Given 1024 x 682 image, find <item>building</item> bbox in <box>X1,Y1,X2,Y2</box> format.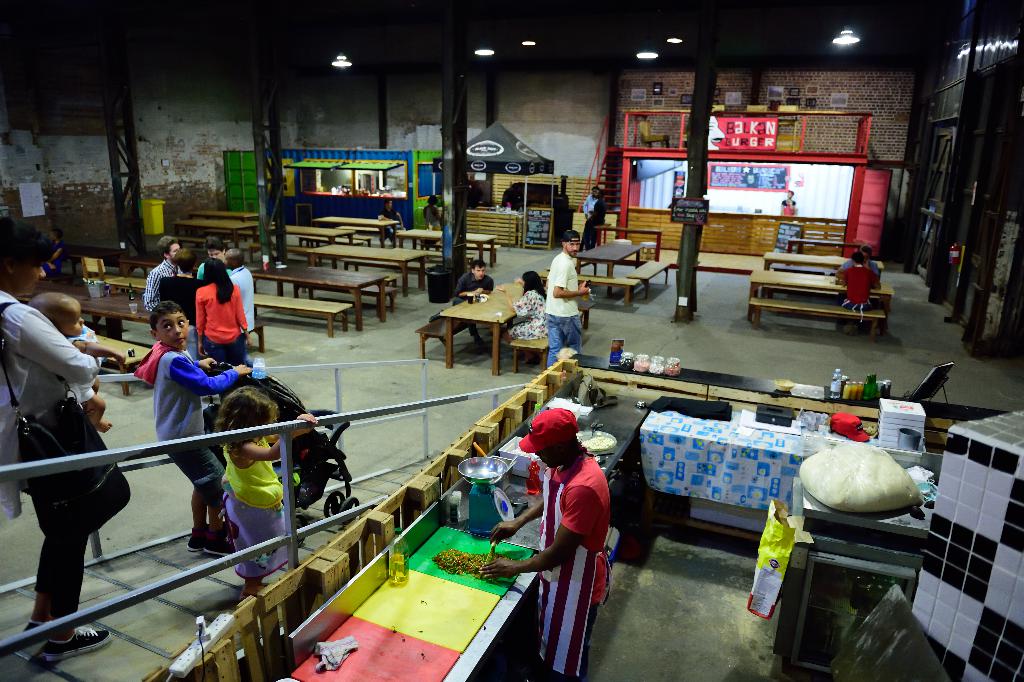
<box>0,0,1023,681</box>.
